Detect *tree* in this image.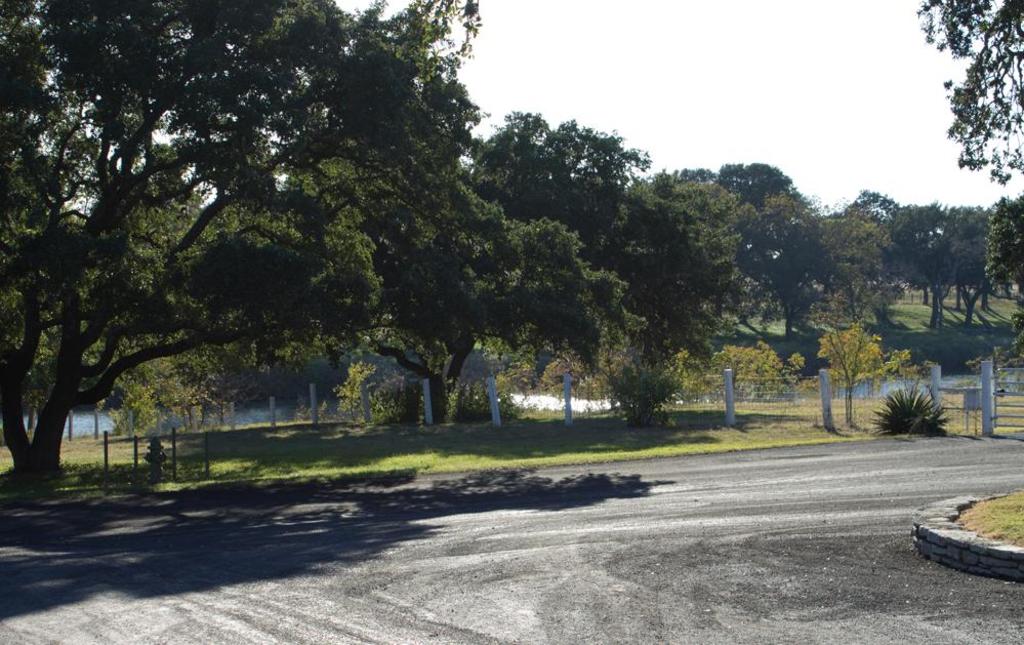
Detection: (x1=887, y1=201, x2=972, y2=325).
